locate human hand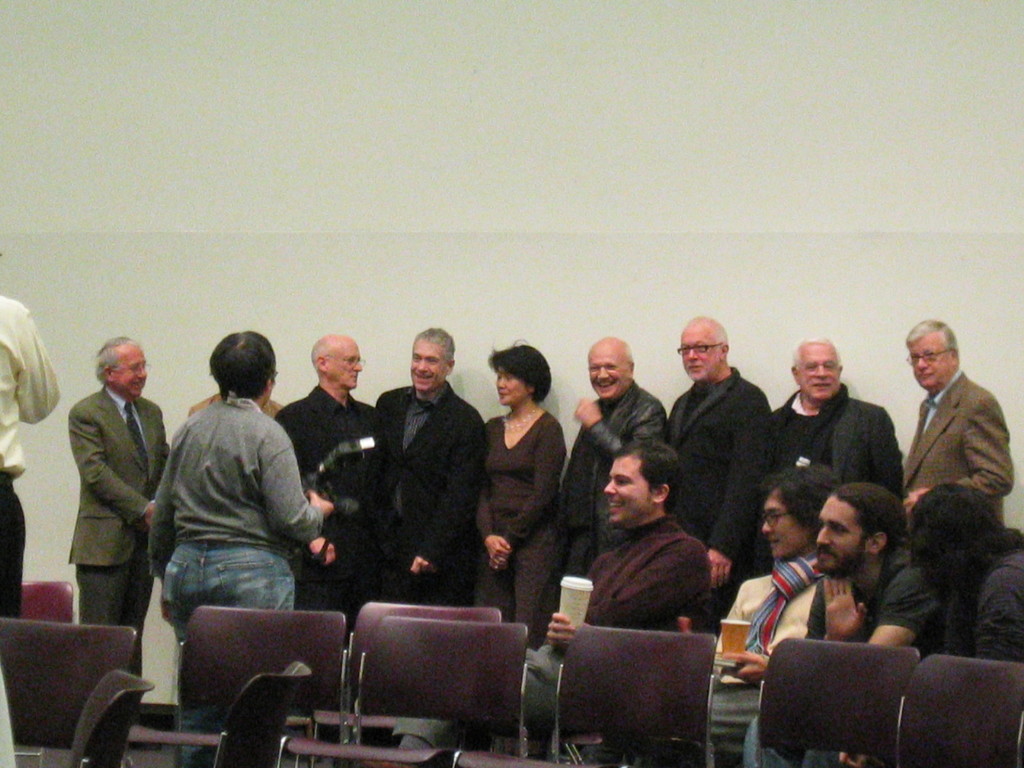
(145,502,154,531)
